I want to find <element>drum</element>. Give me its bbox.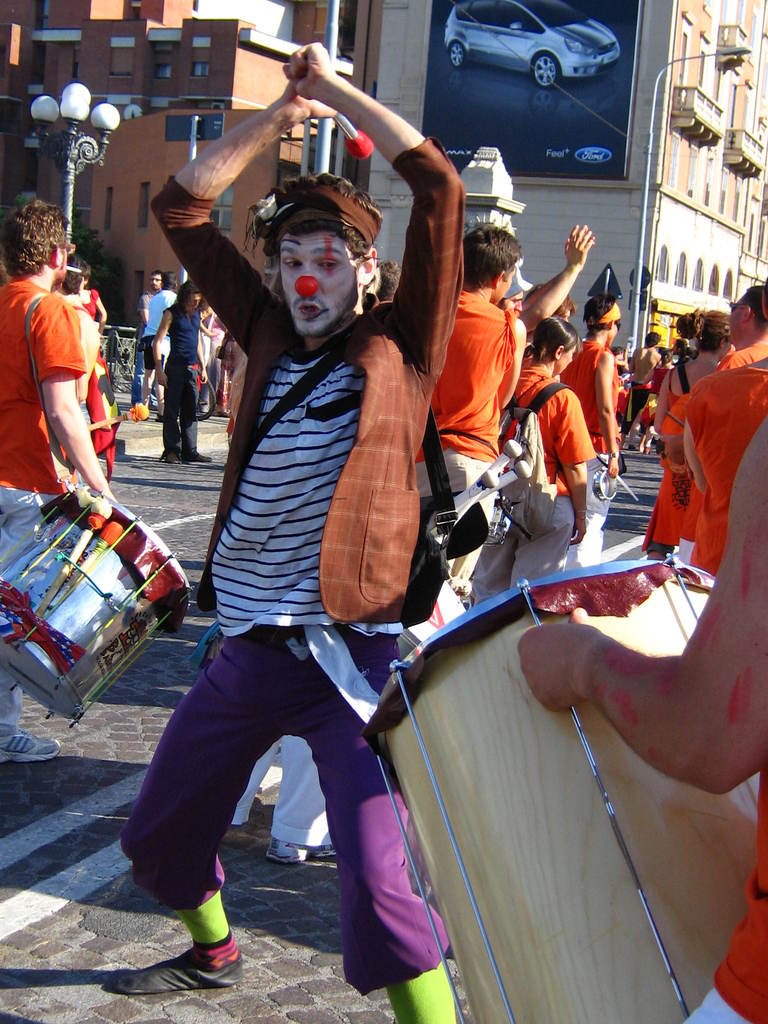
rect(483, 495, 519, 548).
